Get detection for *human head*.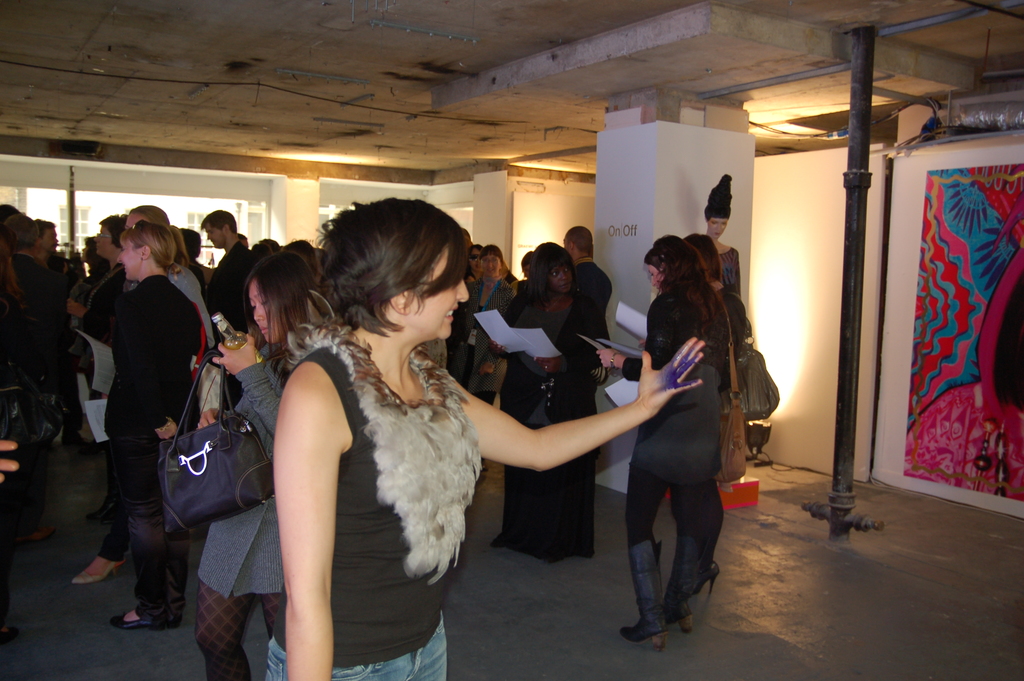
Detection: <region>117, 222, 176, 277</region>.
